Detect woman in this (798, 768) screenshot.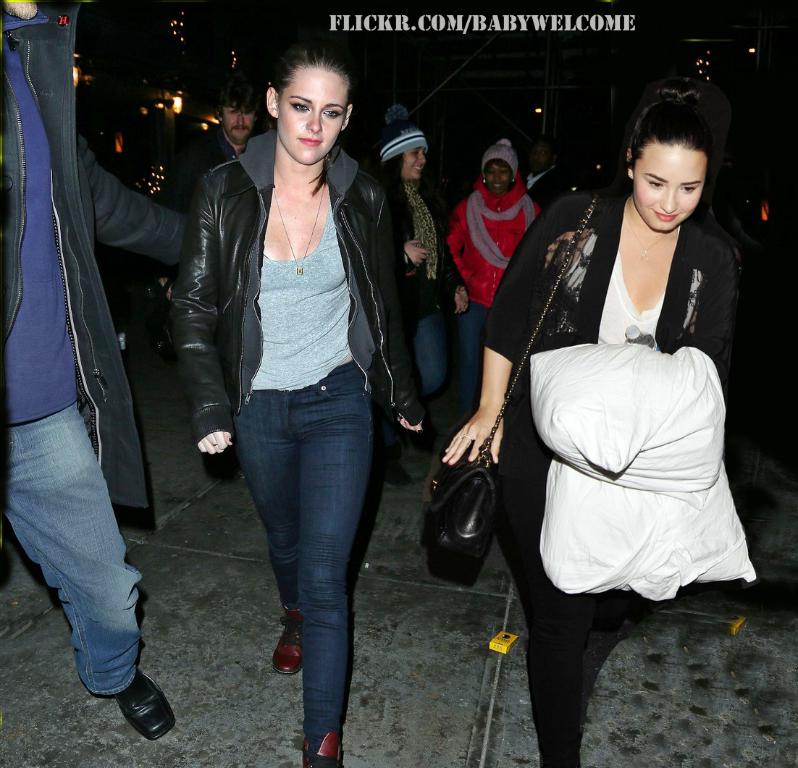
Detection: crop(504, 58, 744, 688).
